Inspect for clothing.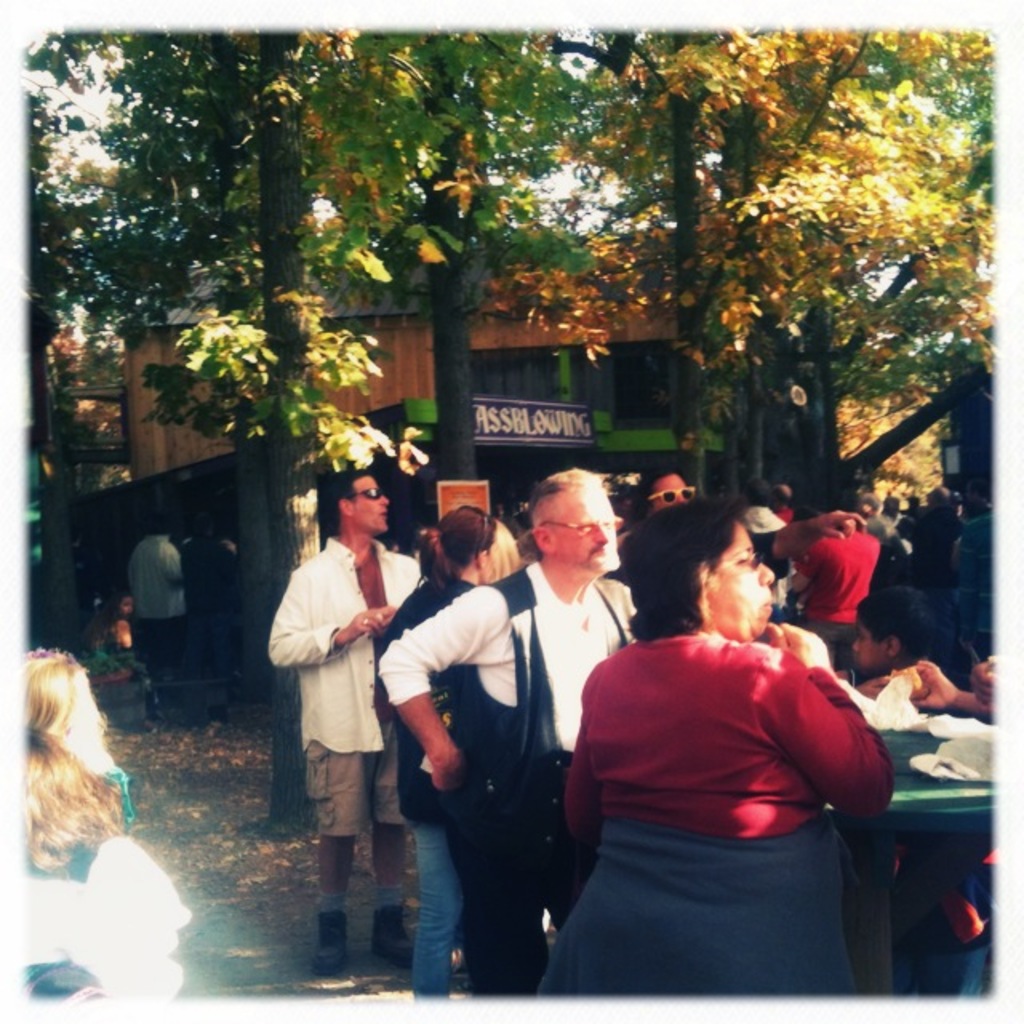
Inspection: (x1=120, y1=541, x2=182, y2=627).
